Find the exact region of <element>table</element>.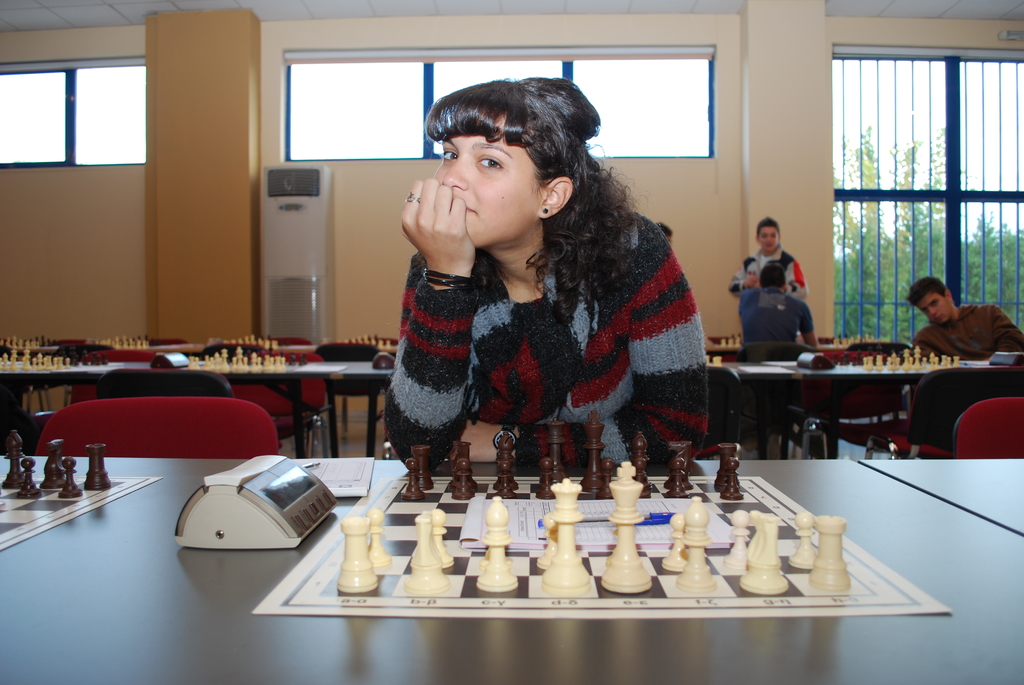
Exact region: BBox(0, 357, 1023, 458).
